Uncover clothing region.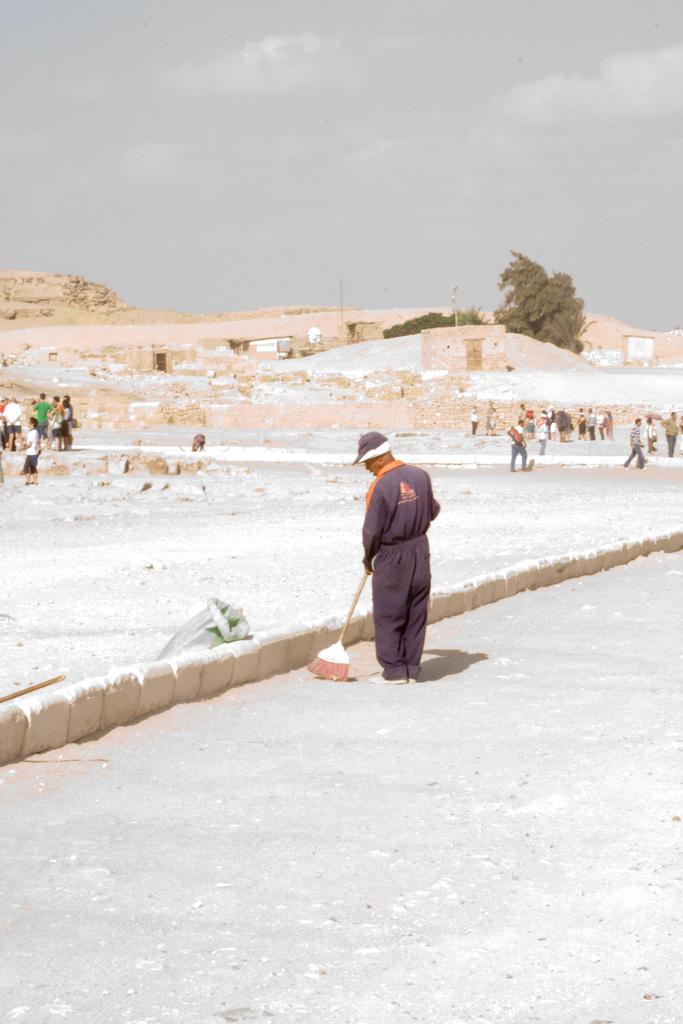
Uncovered: [623,420,644,466].
